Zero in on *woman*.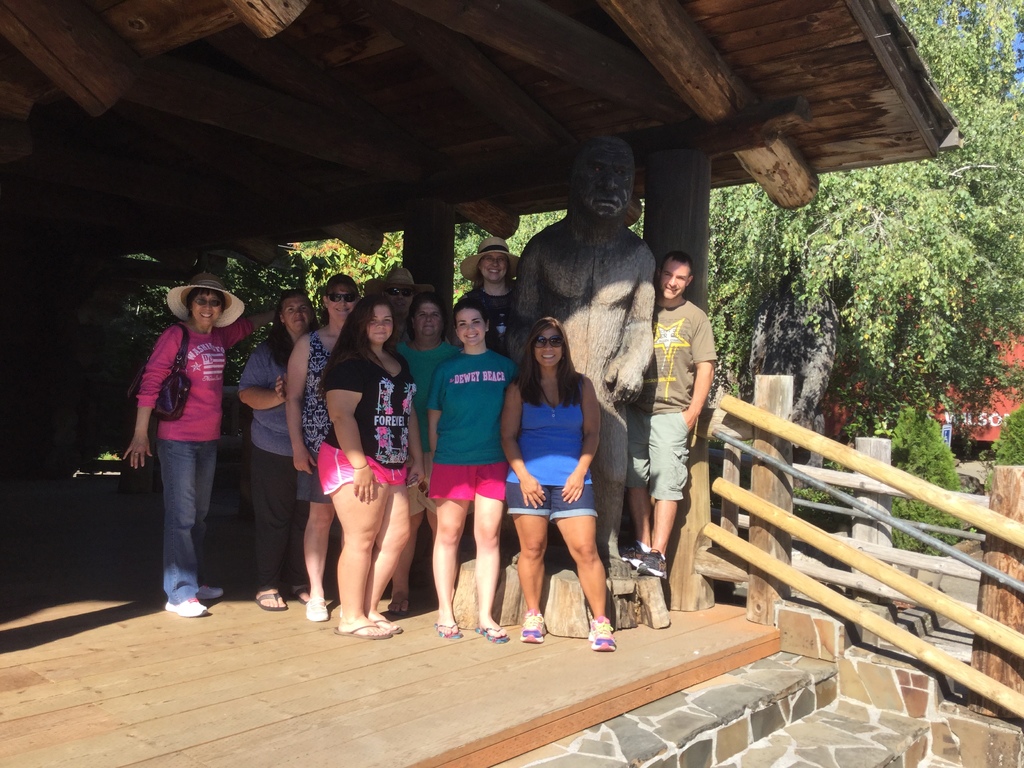
Zeroed in: left=120, top=269, right=282, bottom=621.
